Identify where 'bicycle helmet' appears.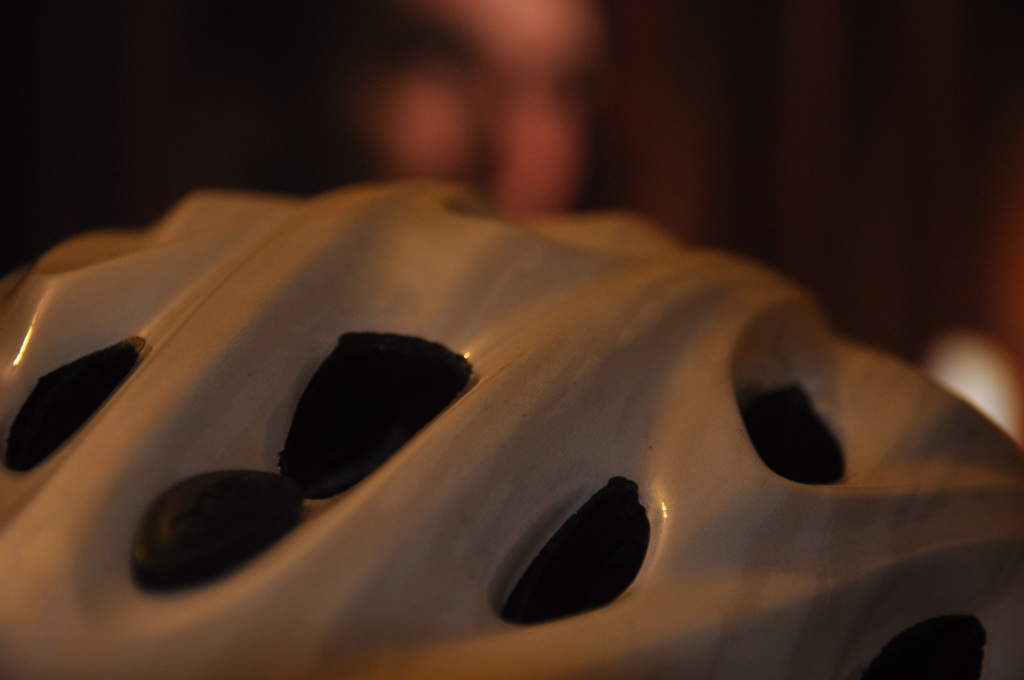
Appears at 5,179,1023,673.
